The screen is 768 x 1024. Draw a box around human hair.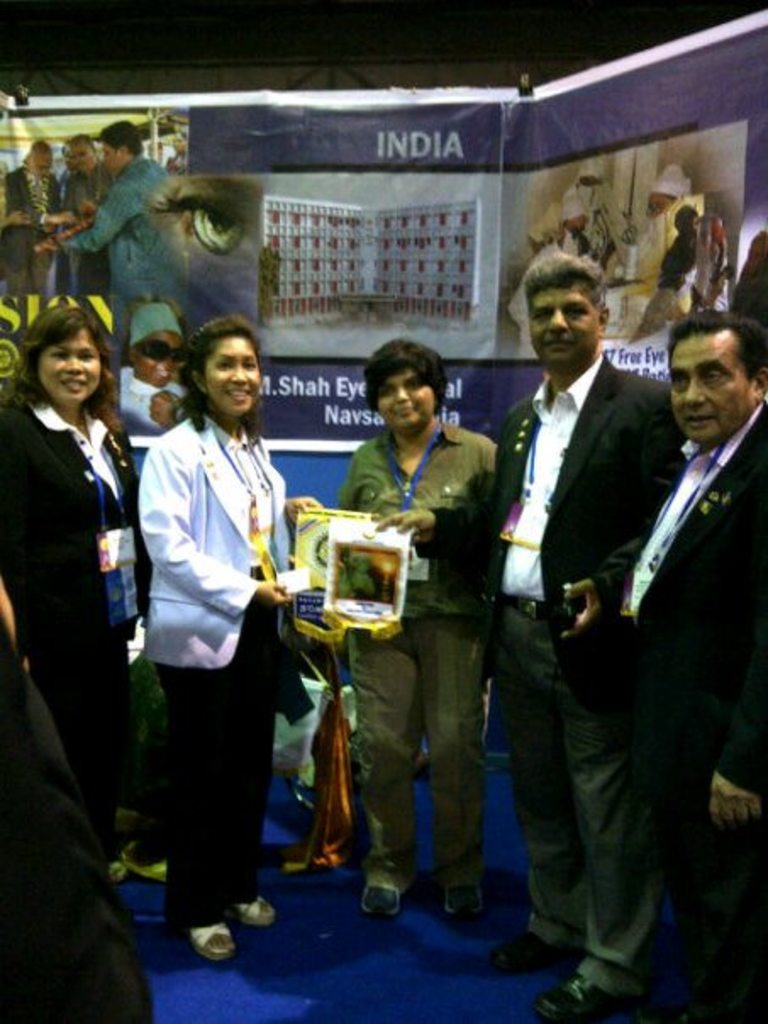
locate(8, 302, 122, 434).
